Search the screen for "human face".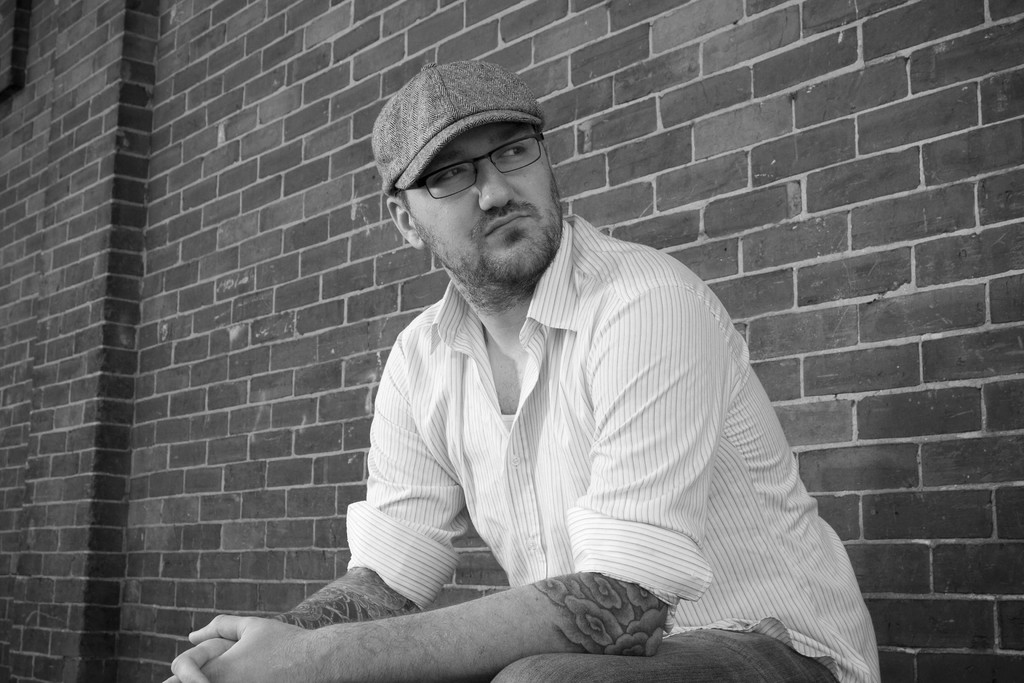
Found at <box>409,126,566,296</box>.
